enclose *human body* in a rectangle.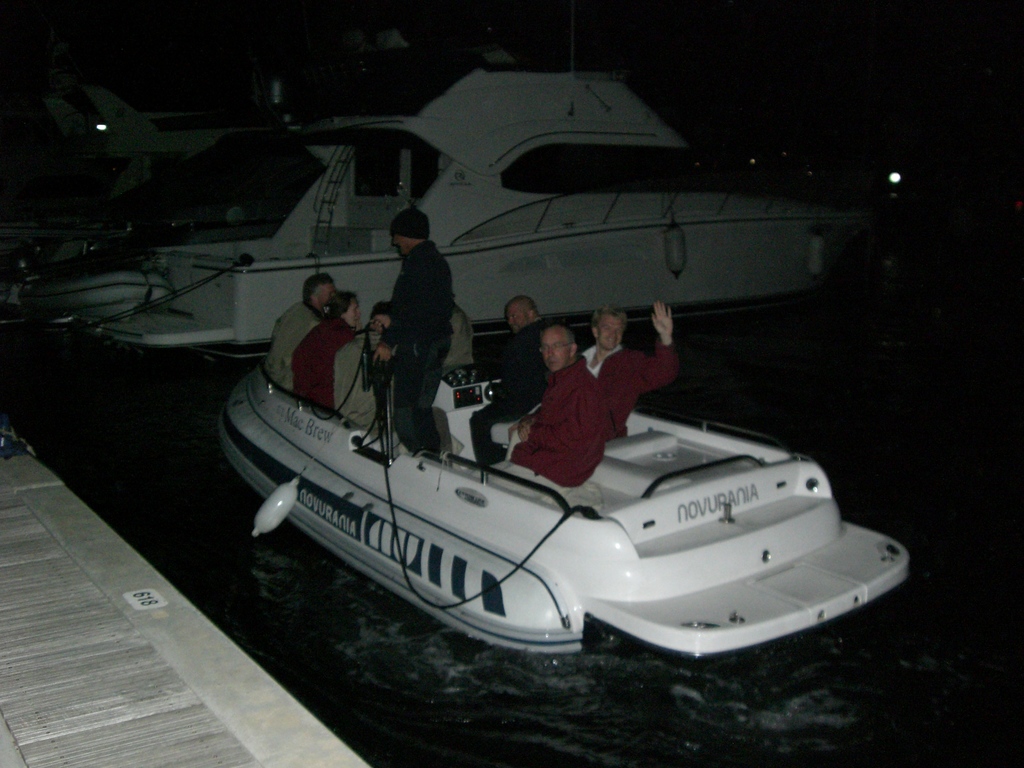
(left=380, top=203, right=467, bottom=462).
